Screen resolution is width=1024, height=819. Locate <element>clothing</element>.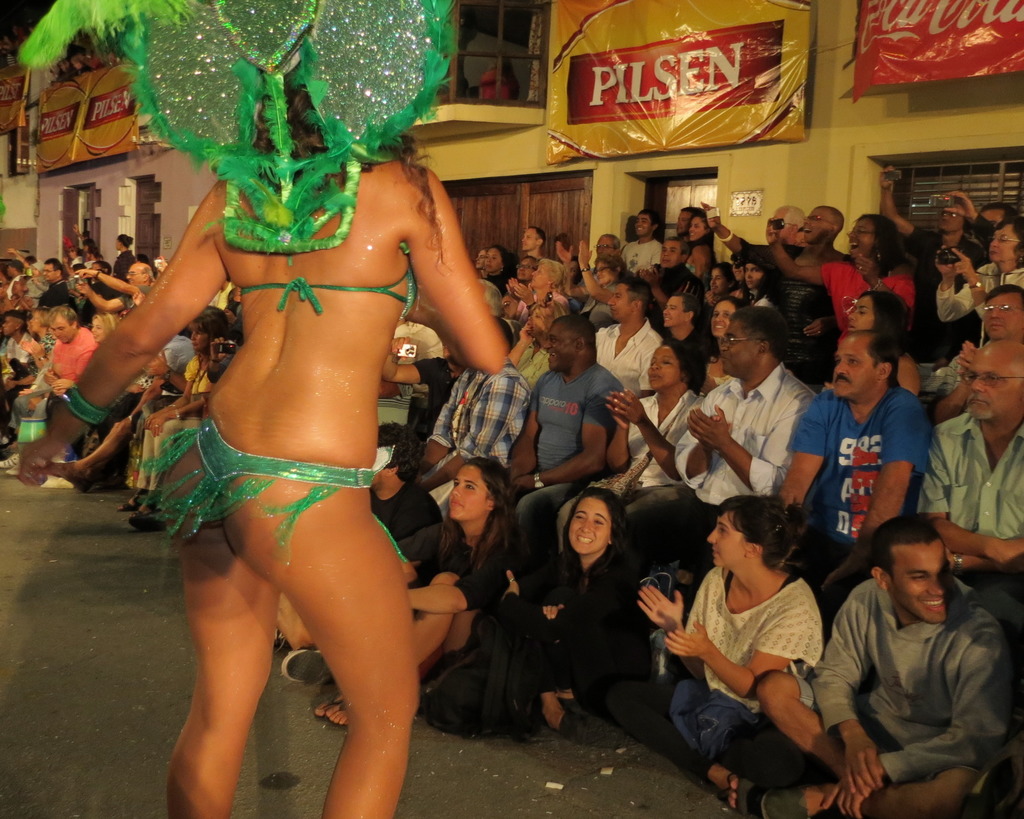
bbox=[794, 583, 1021, 778].
